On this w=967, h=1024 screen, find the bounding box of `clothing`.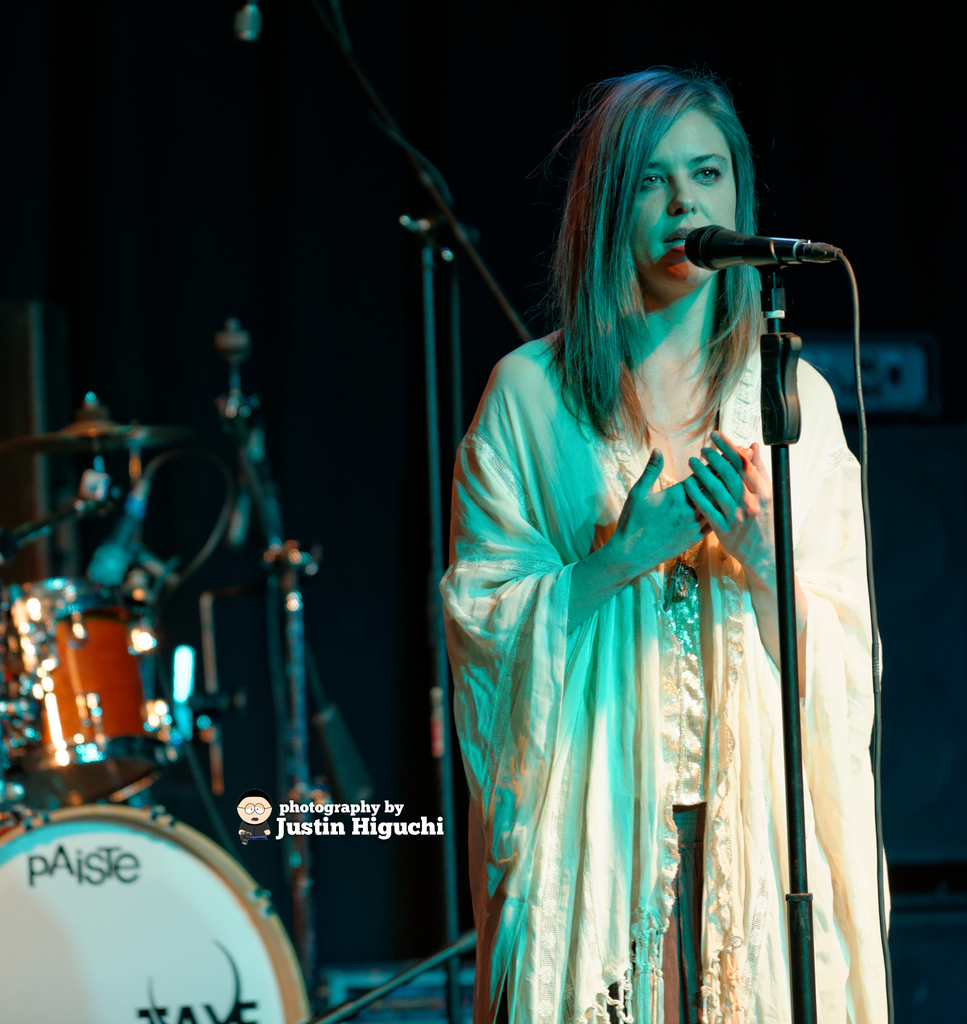
Bounding box: x1=448 y1=213 x2=880 y2=1005.
